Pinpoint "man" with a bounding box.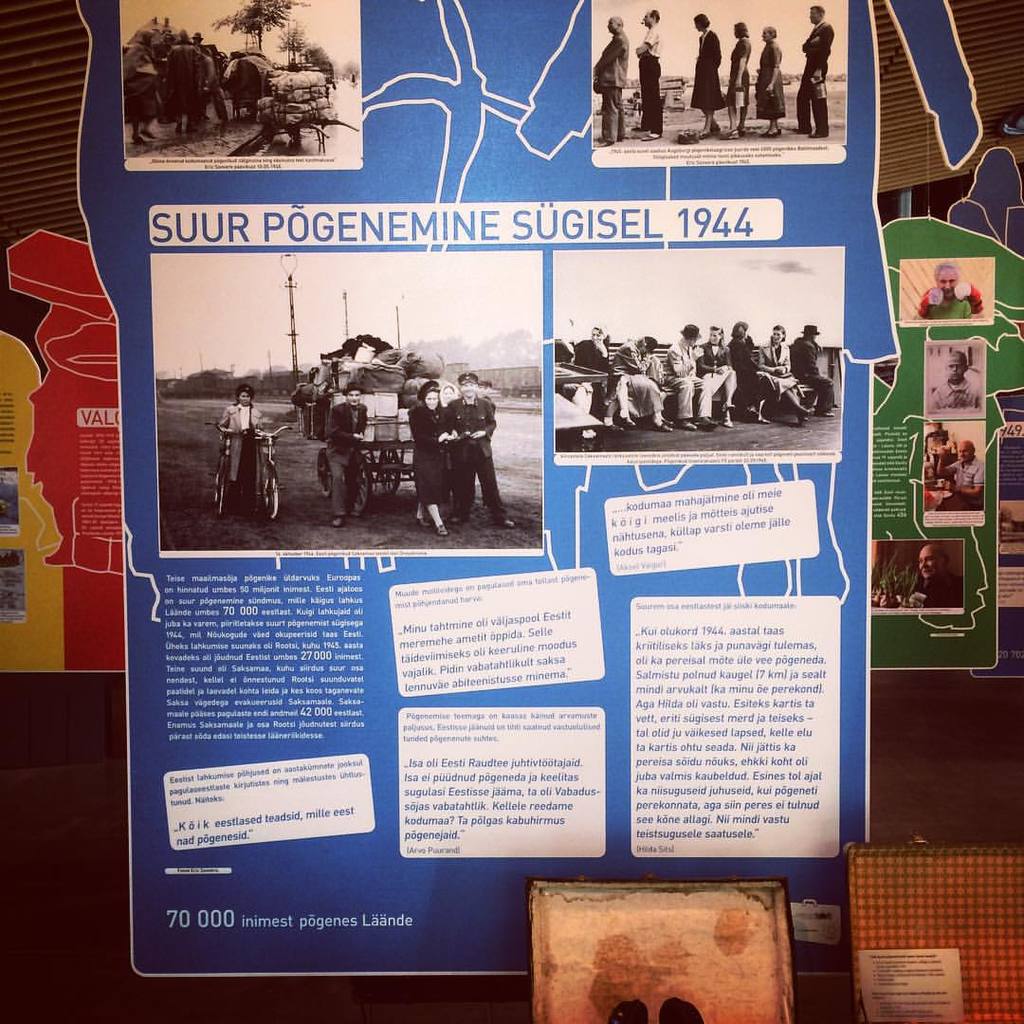
594:18:629:145.
